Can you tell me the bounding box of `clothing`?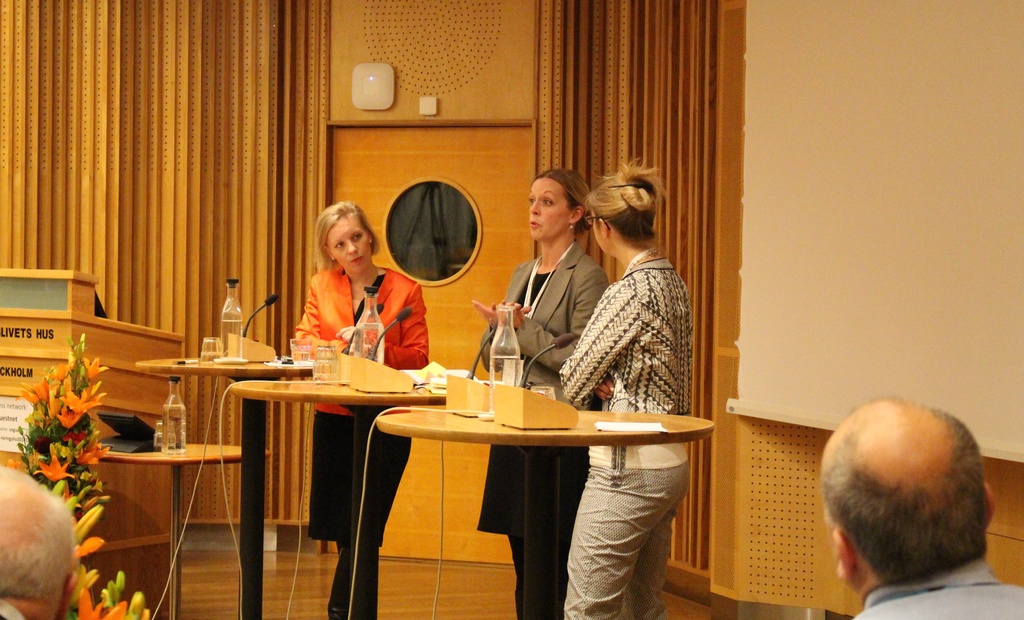
l=471, t=230, r=612, b=619.
